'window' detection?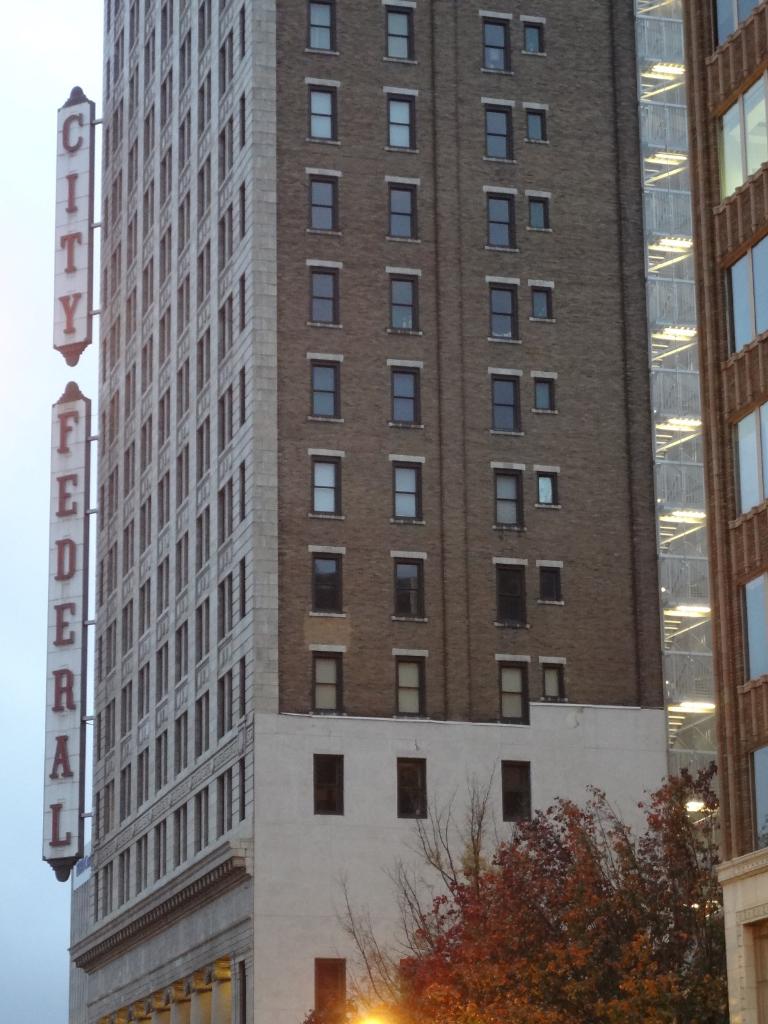
394,762,427,819
